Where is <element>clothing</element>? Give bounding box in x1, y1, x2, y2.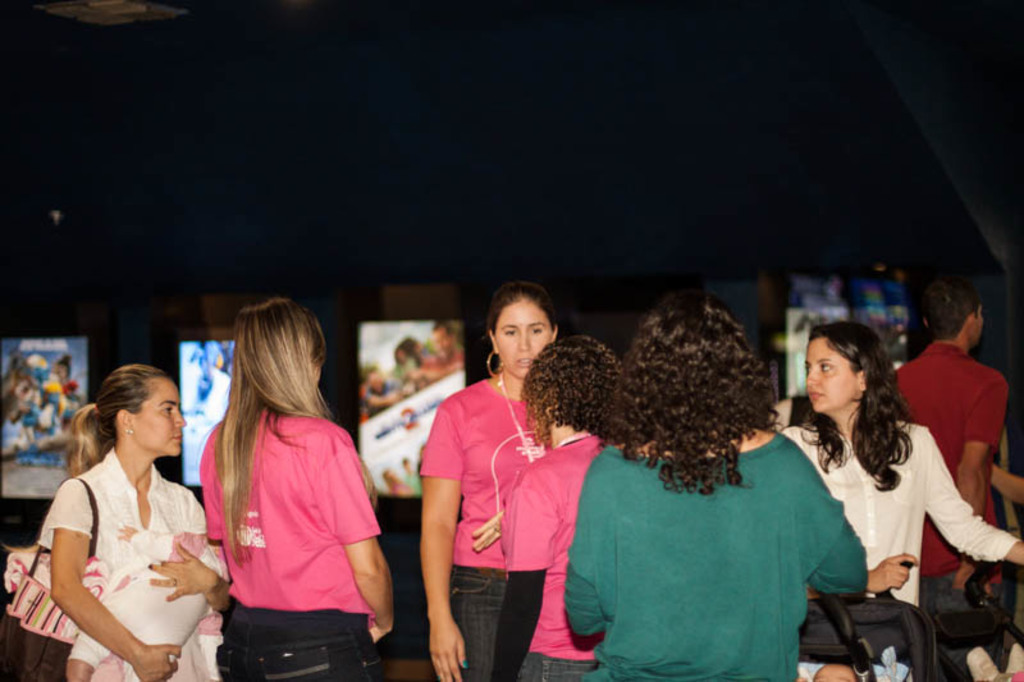
561, 427, 867, 681.
